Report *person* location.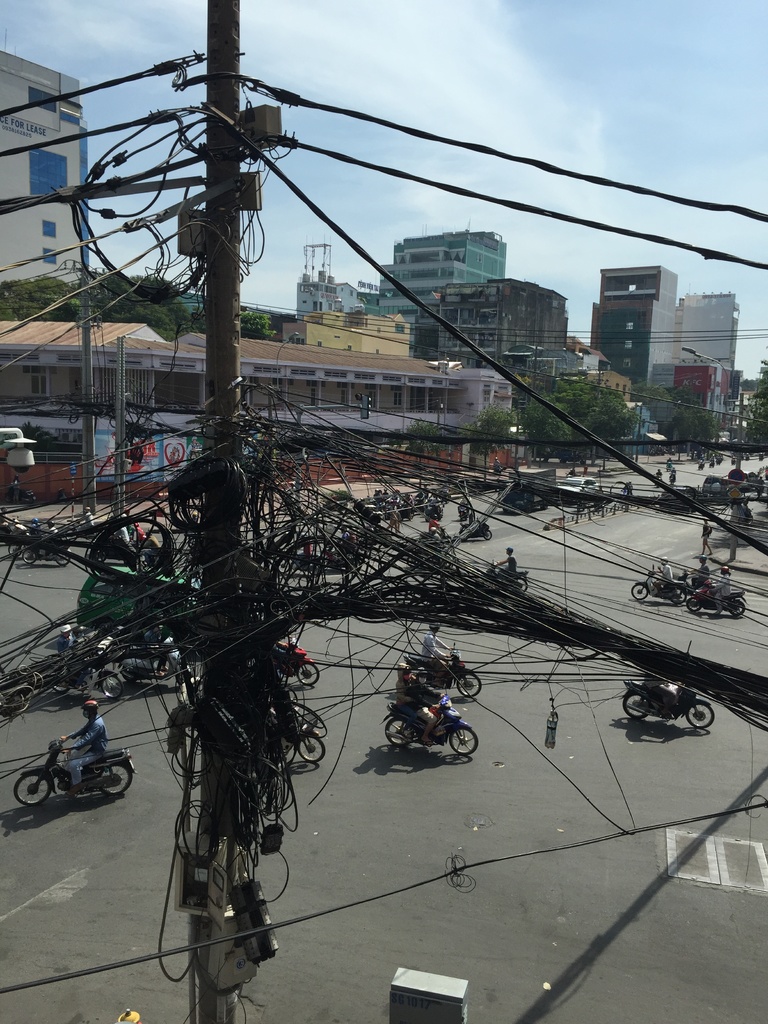
Report: (710, 565, 737, 616).
